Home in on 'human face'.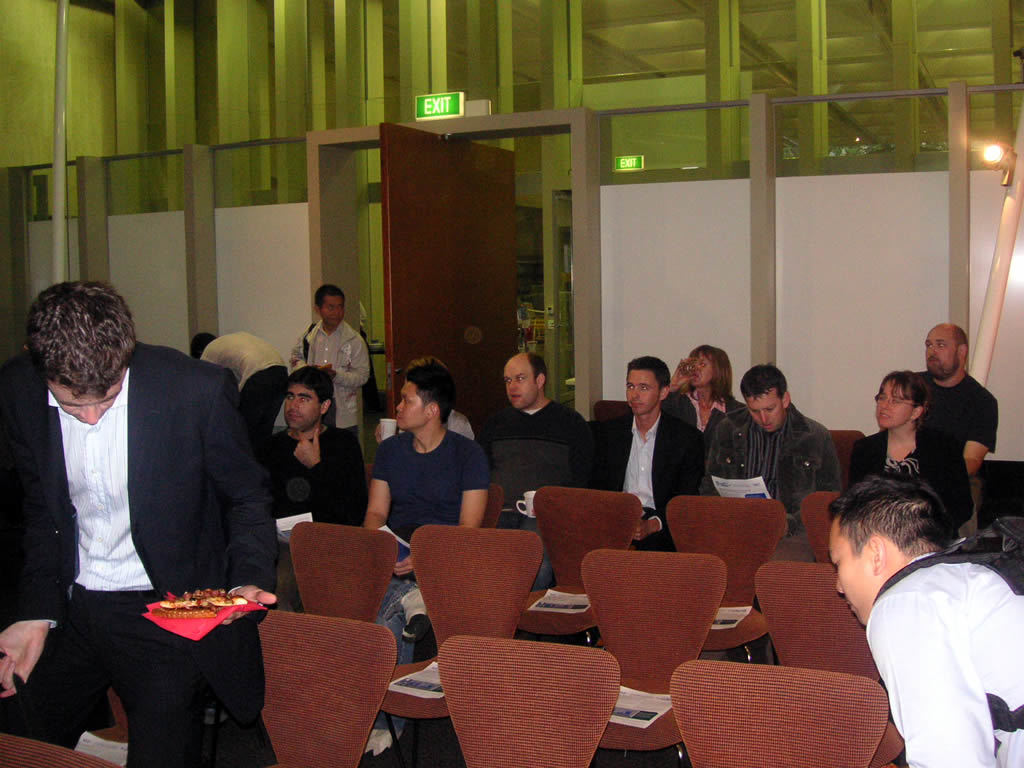
Homed in at detection(283, 381, 319, 428).
